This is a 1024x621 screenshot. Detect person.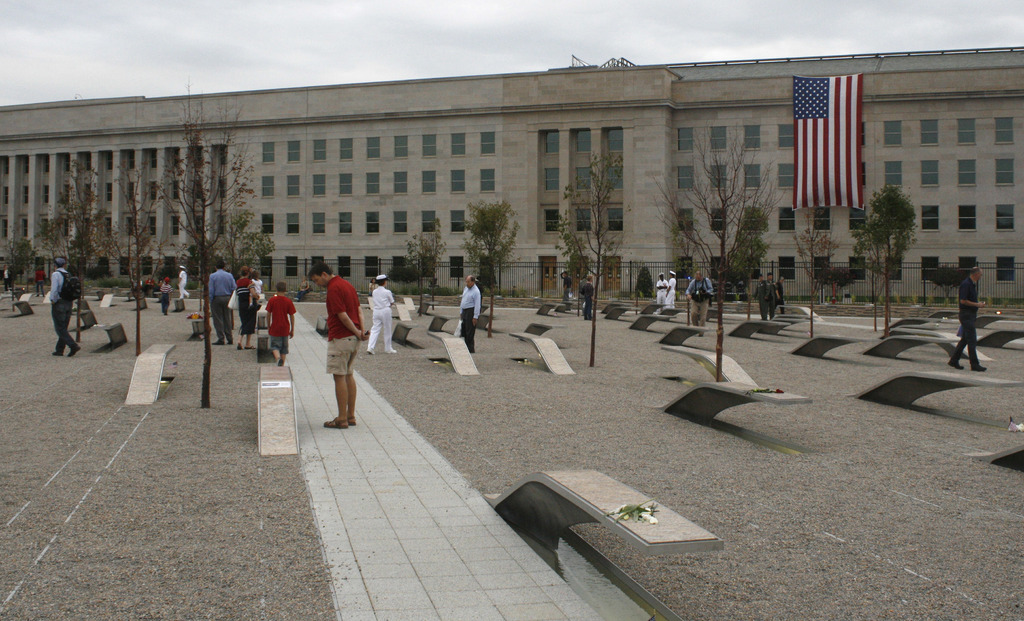
detection(575, 277, 600, 320).
